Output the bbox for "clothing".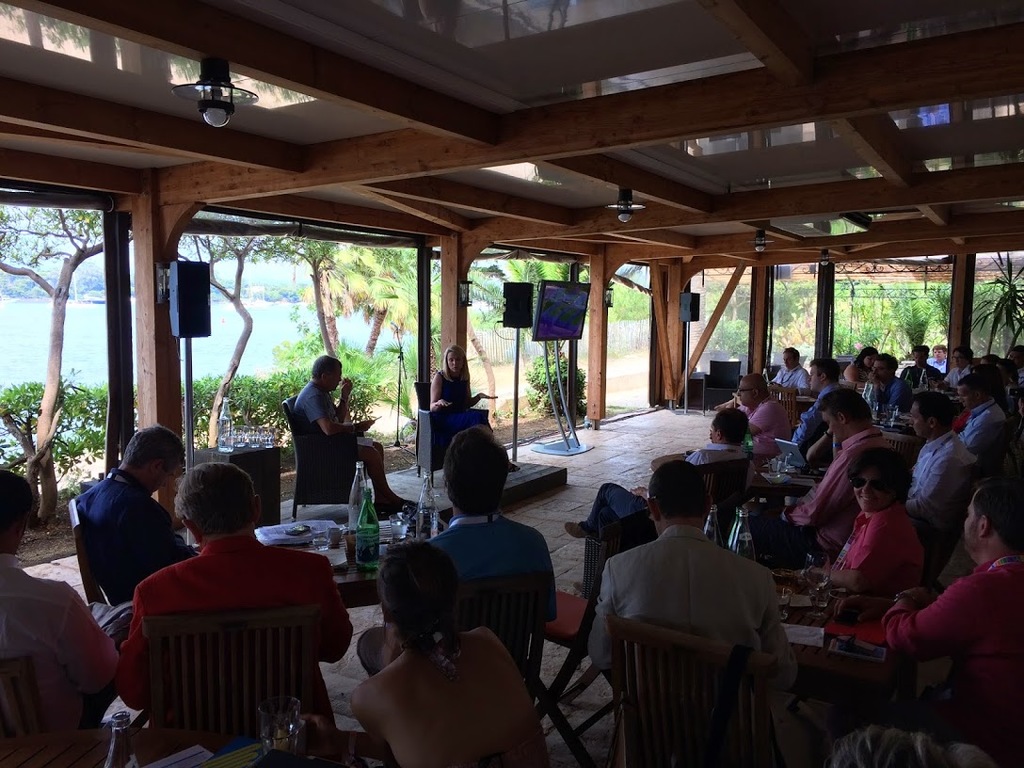
[left=852, top=366, right=871, bottom=394].
